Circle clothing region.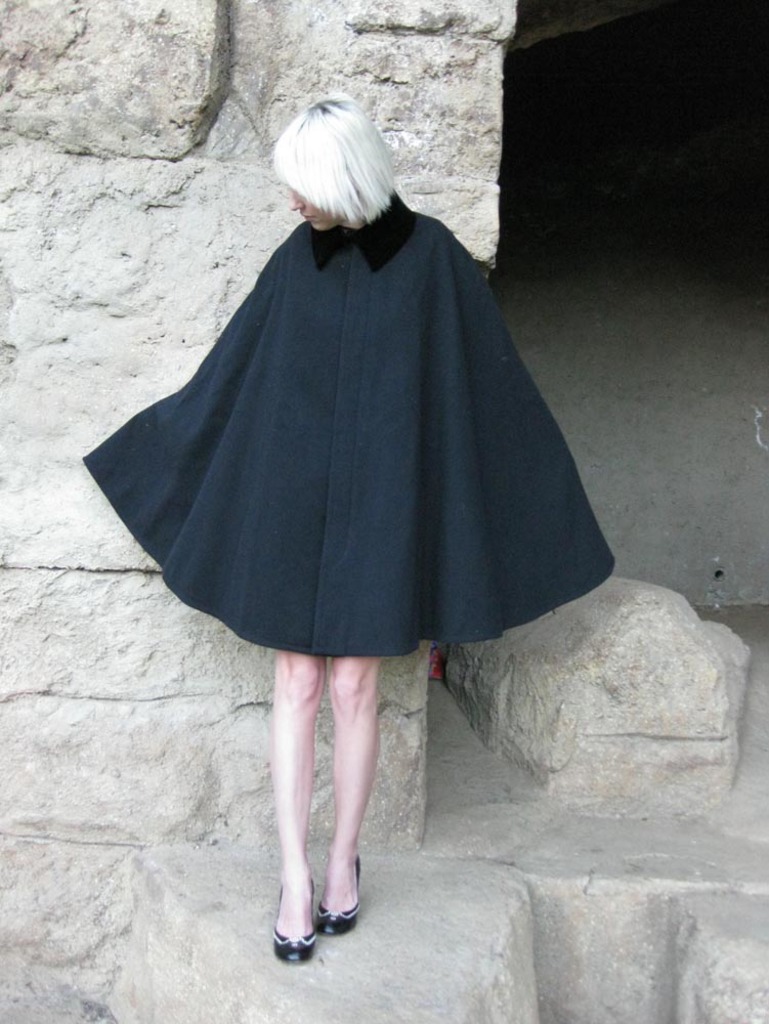
Region: 80/200/618/660.
